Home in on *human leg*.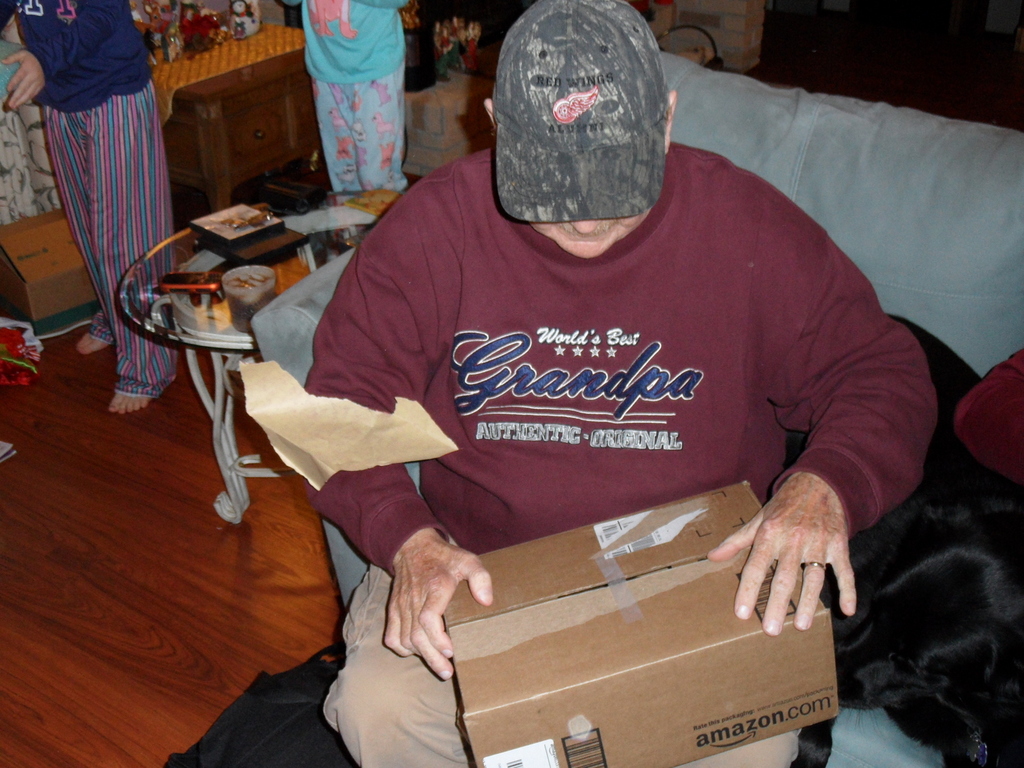
Homed in at 318, 559, 473, 767.
